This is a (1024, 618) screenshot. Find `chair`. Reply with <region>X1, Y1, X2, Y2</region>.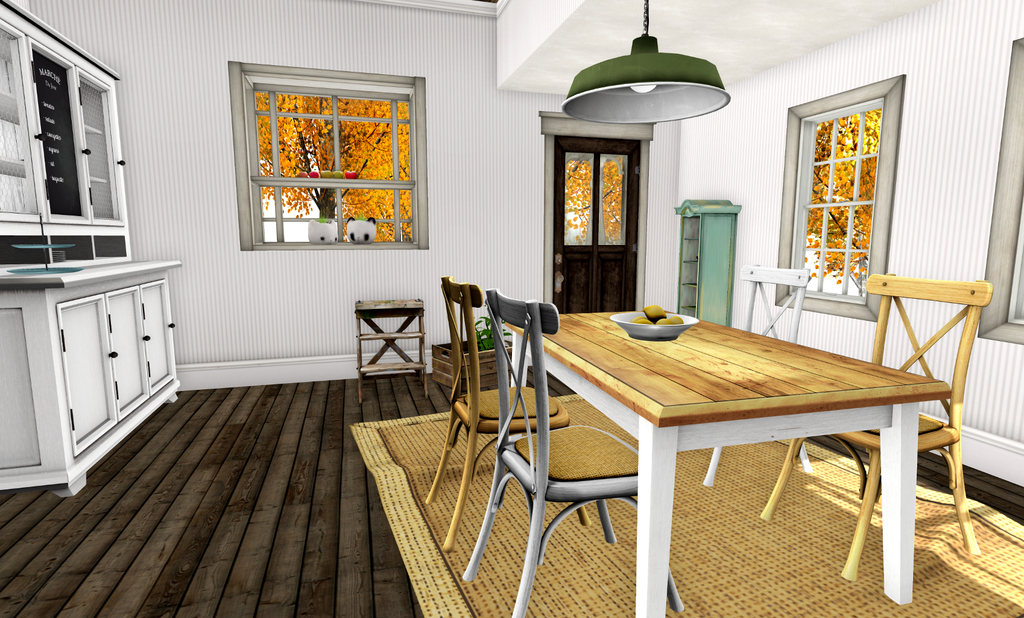
<region>758, 272, 984, 582</region>.
